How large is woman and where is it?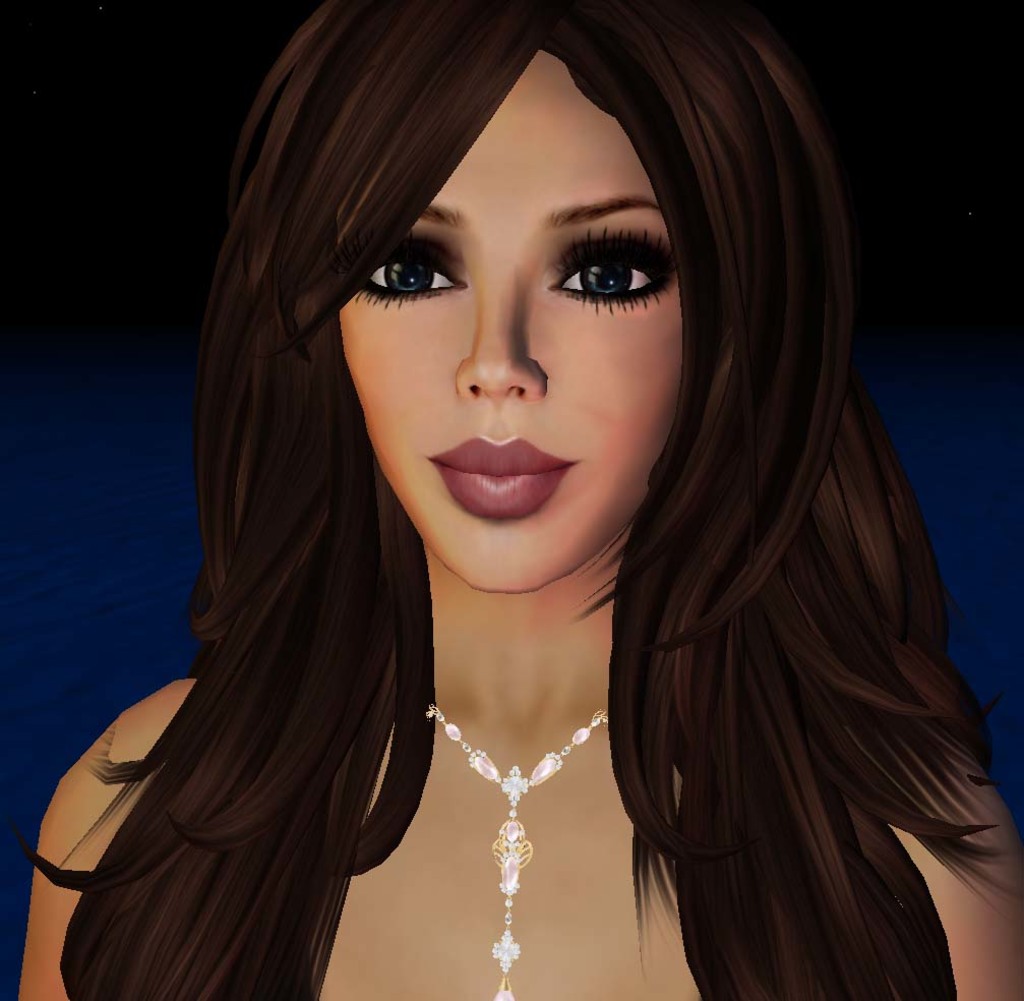
Bounding box: 6/4/1010/1000.
